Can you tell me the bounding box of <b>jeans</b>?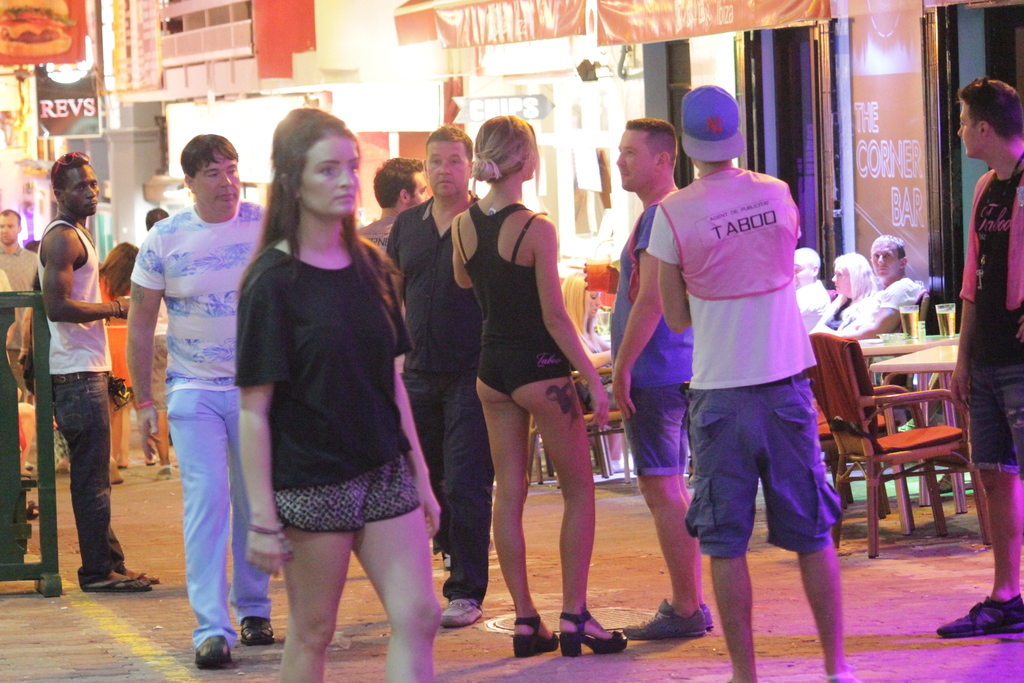
select_region(42, 366, 132, 600).
